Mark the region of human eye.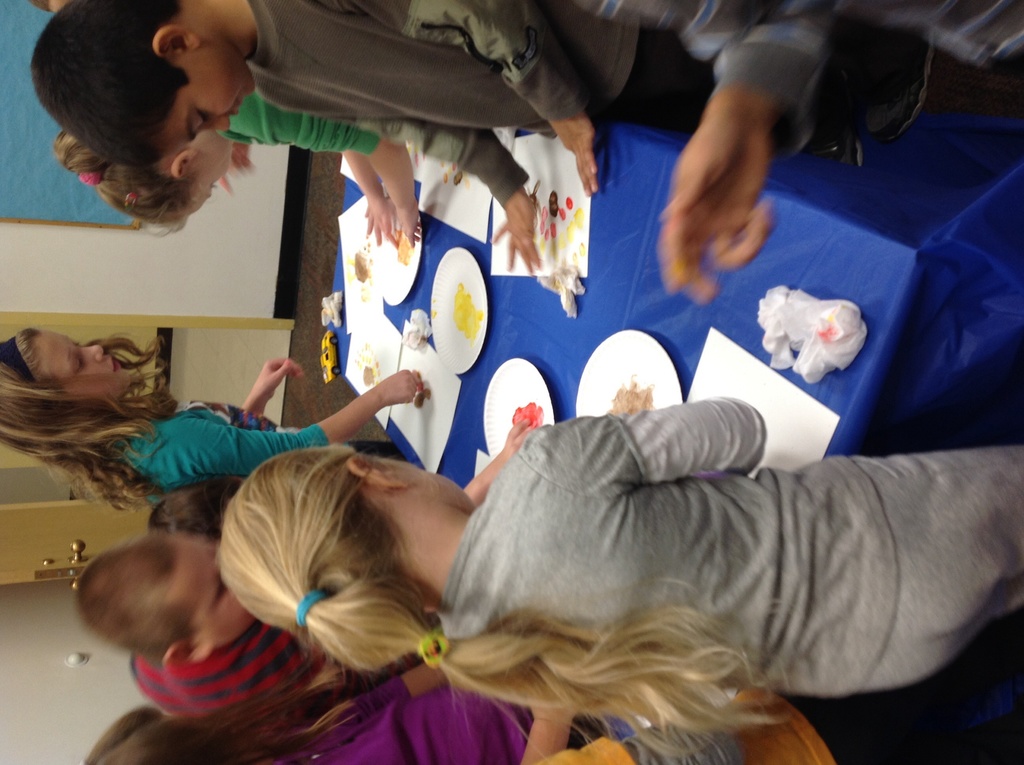
Region: x1=211 y1=182 x2=218 y2=193.
